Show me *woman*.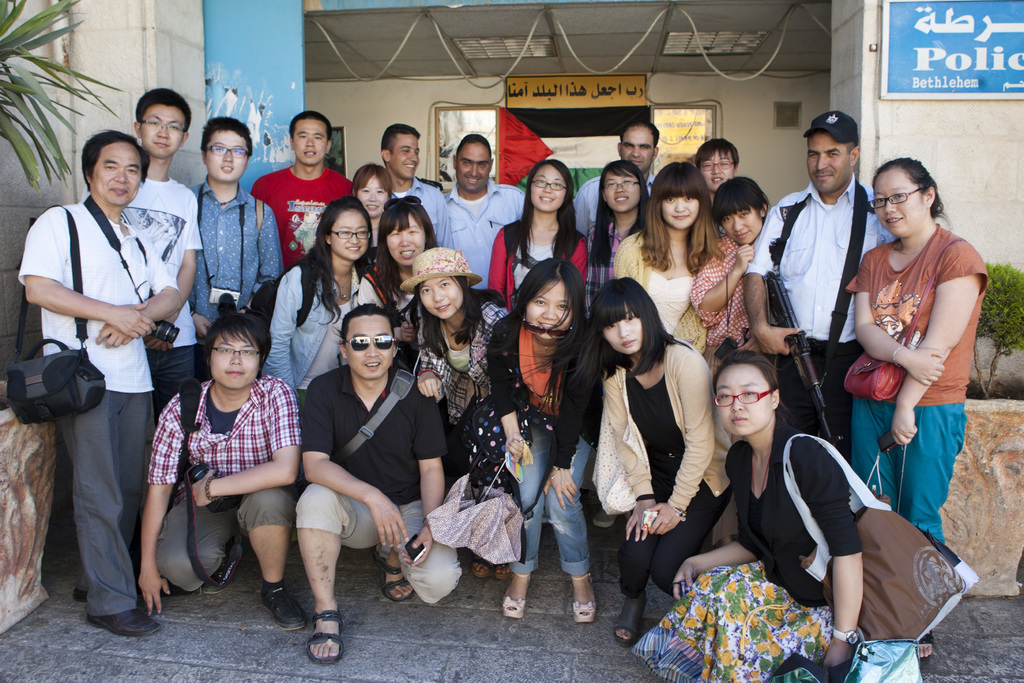
*woman* is here: [614,160,719,333].
